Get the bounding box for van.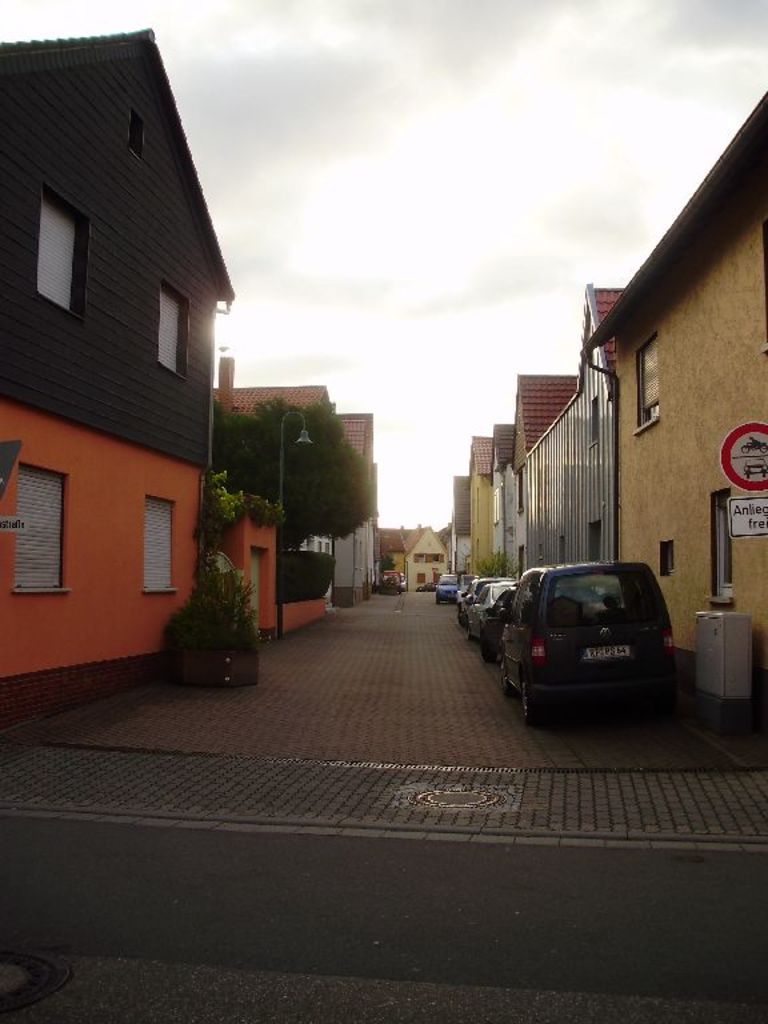
495 557 677 733.
